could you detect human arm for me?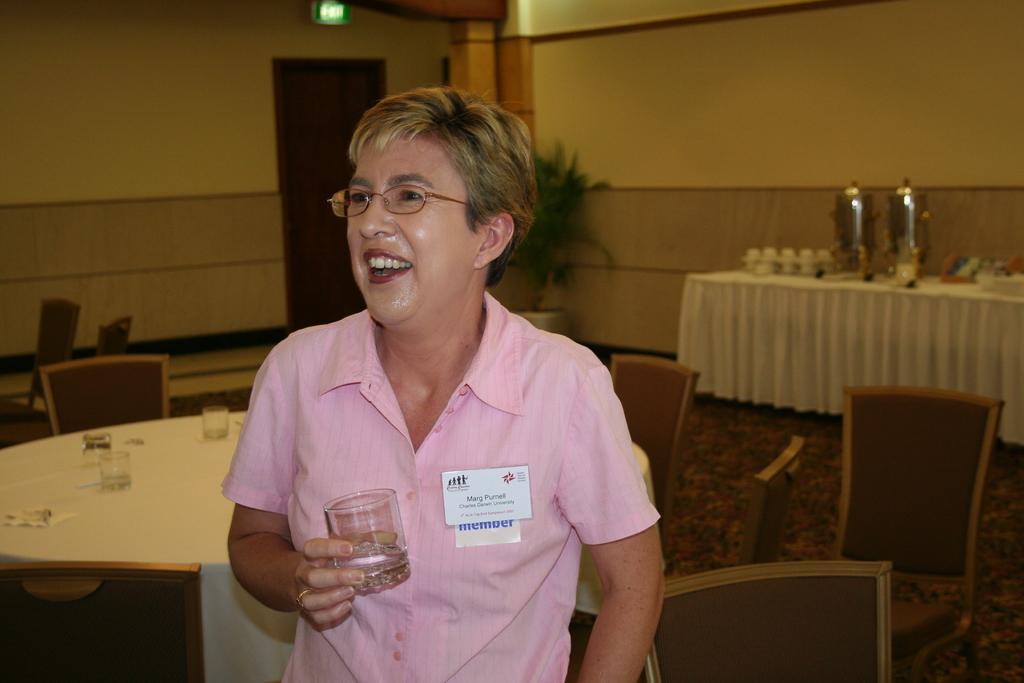
Detection result: bbox(582, 448, 672, 682).
